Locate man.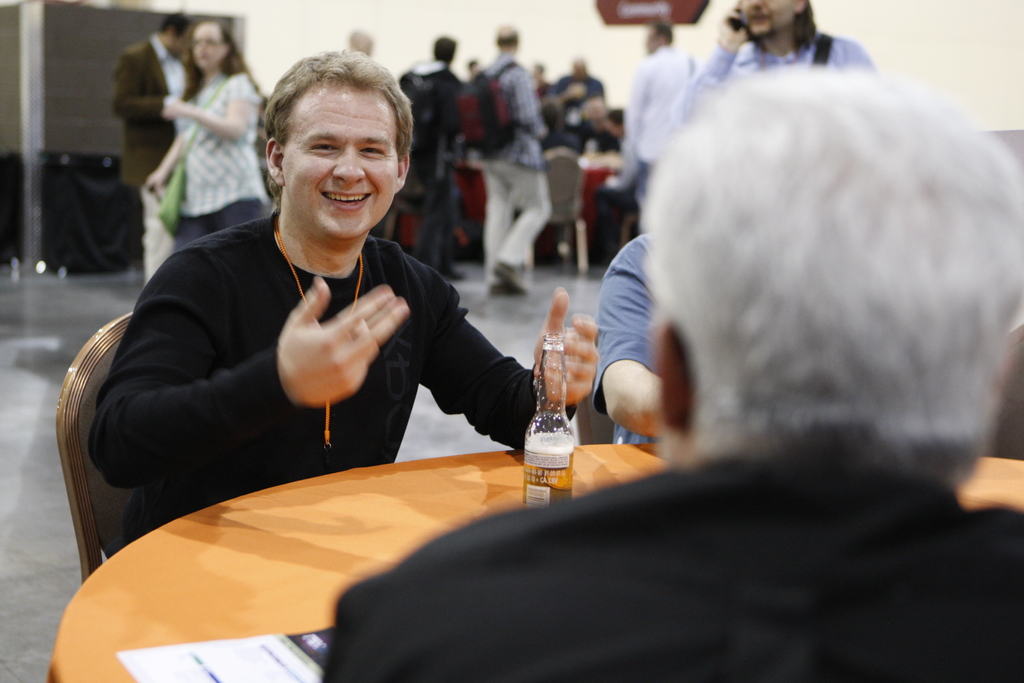
Bounding box: <region>463, 21, 557, 297</region>.
